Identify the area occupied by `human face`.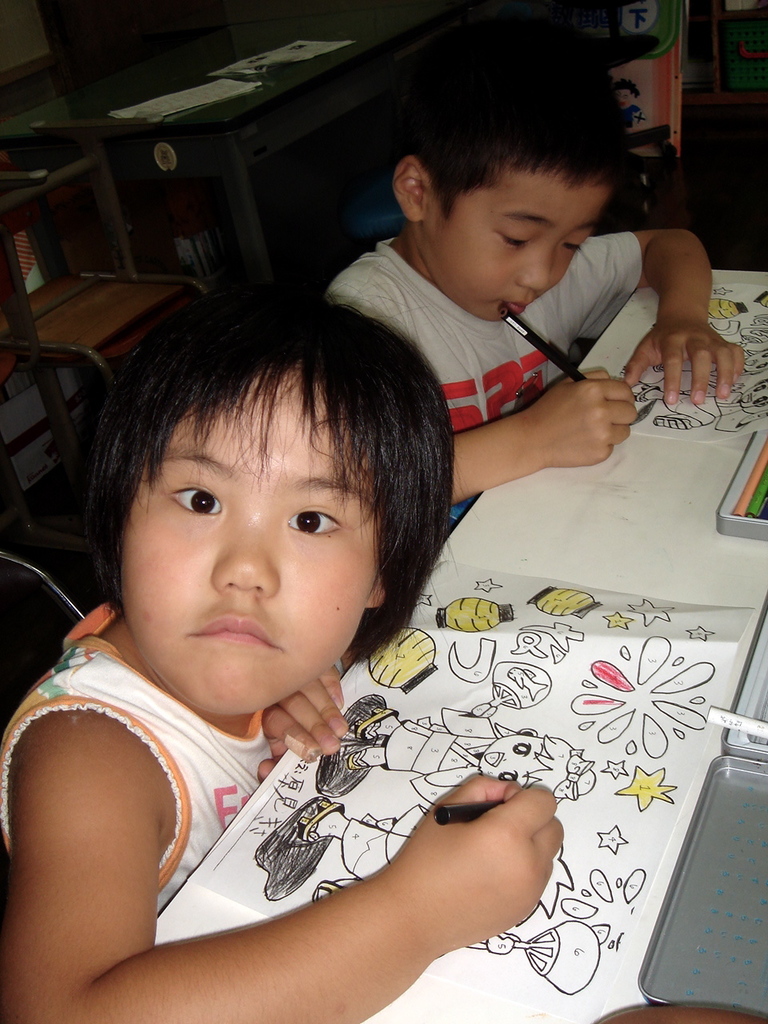
Area: Rect(112, 382, 381, 730).
